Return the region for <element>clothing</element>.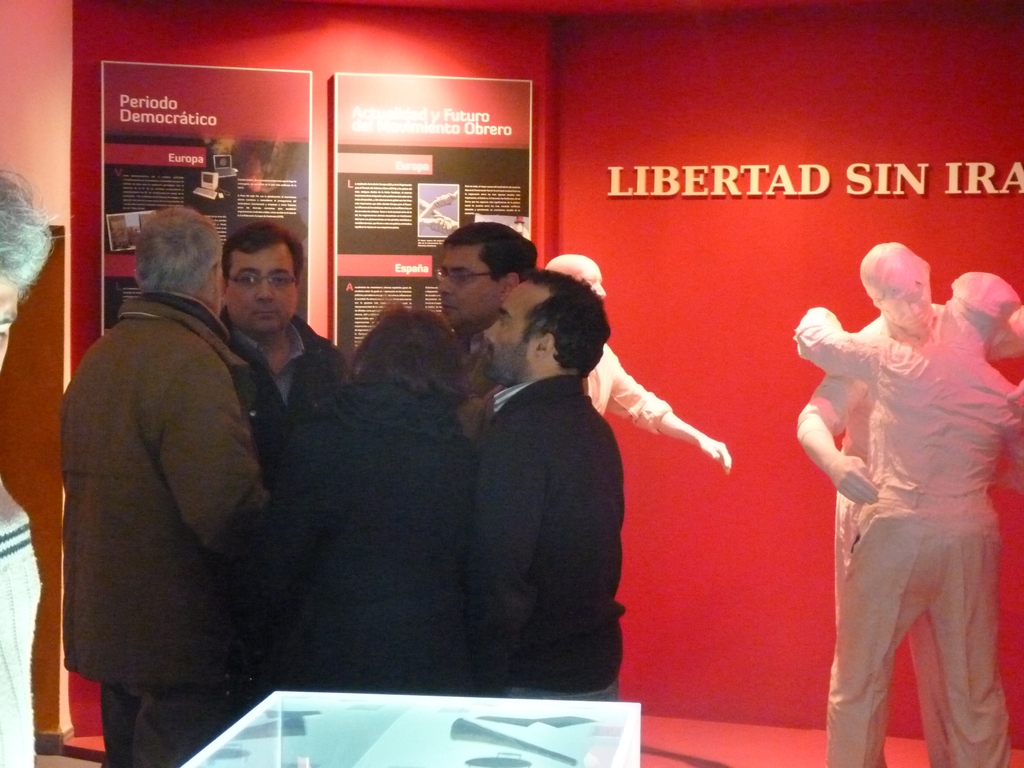
[792, 304, 1023, 767].
